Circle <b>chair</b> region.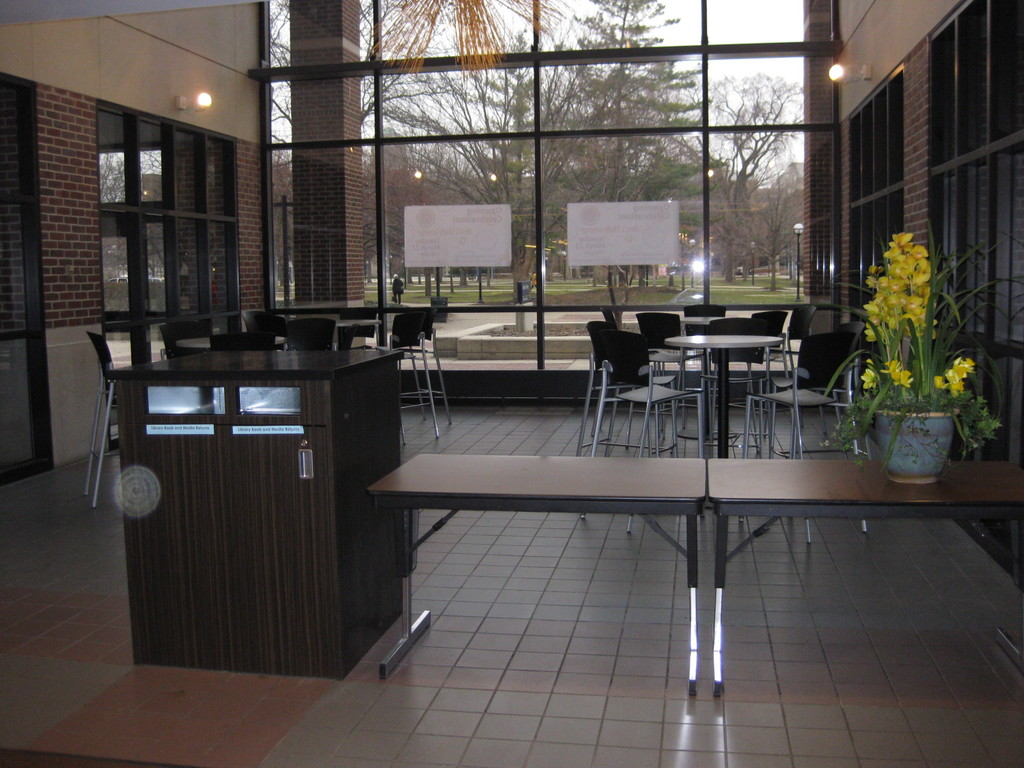
Region: box(283, 316, 334, 351).
